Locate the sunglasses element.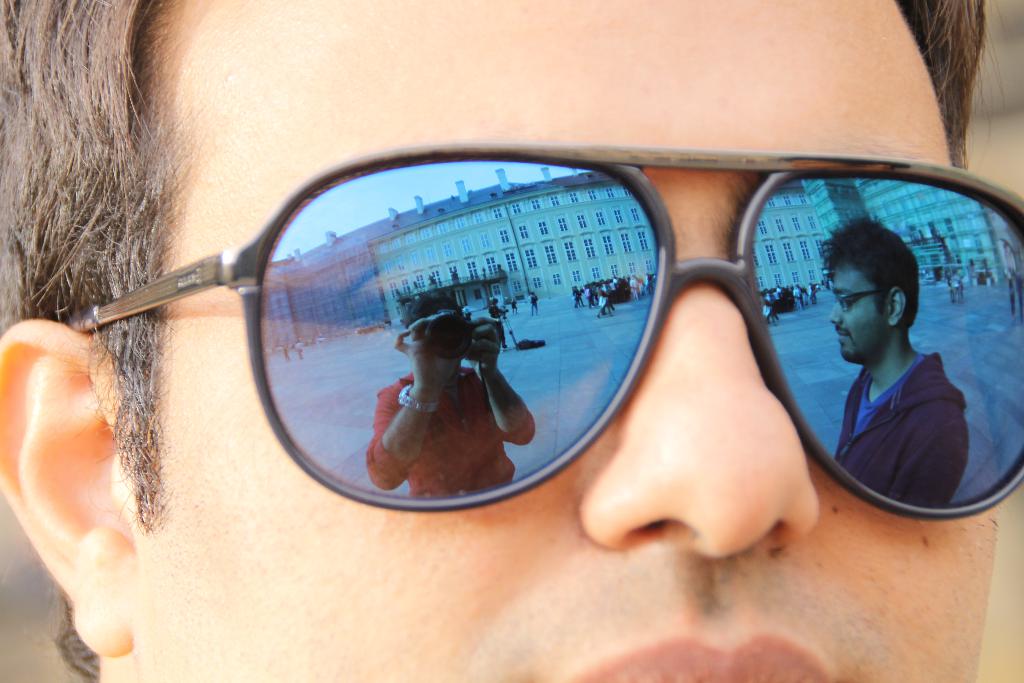
Element bbox: bbox(62, 143, 1023, 522).
